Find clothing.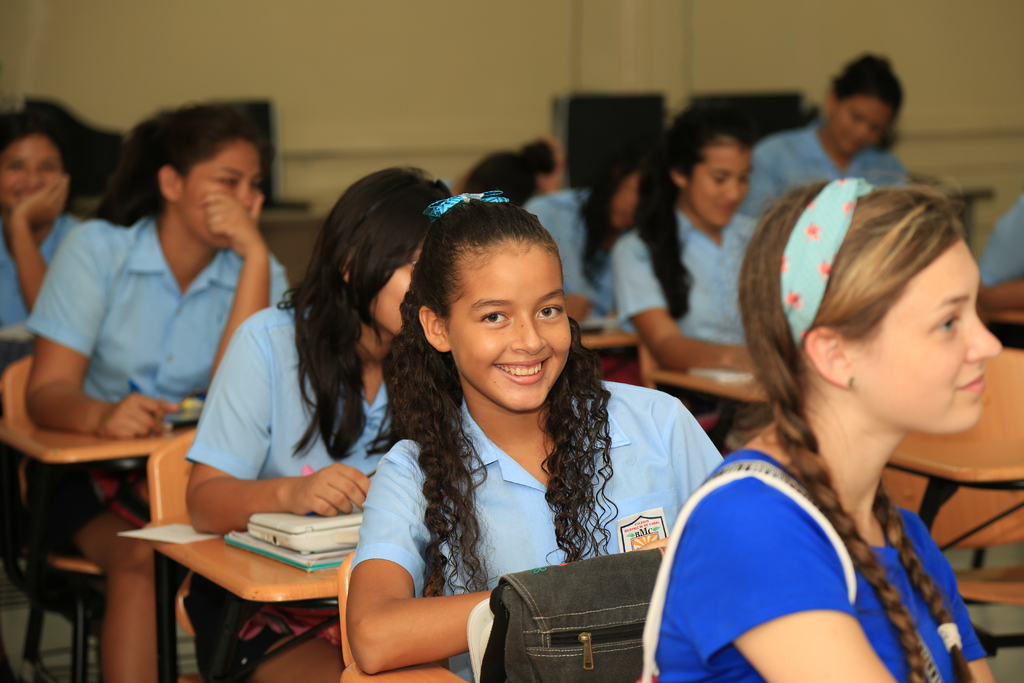
[left=609, top=208, right=755, bottom=383].
